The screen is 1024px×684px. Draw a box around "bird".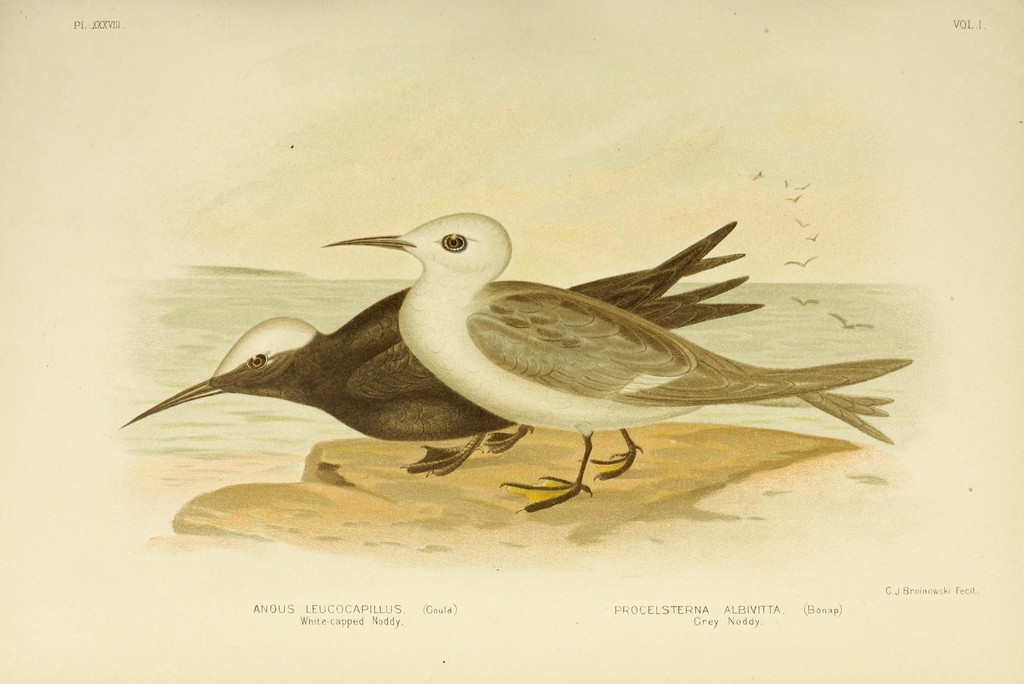
[796,215,810,232].
